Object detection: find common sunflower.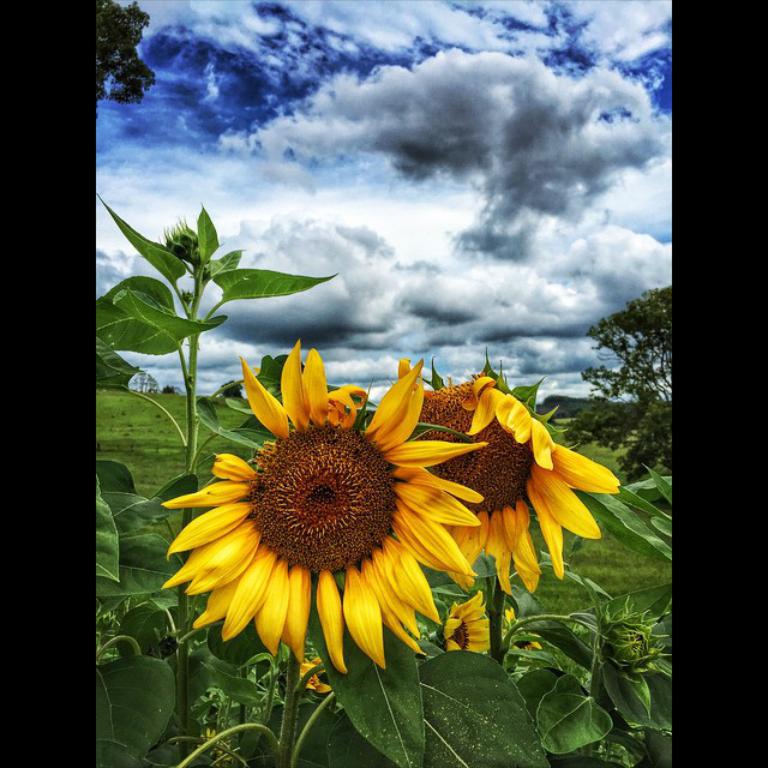
detection(430, 588, 524, 680).
